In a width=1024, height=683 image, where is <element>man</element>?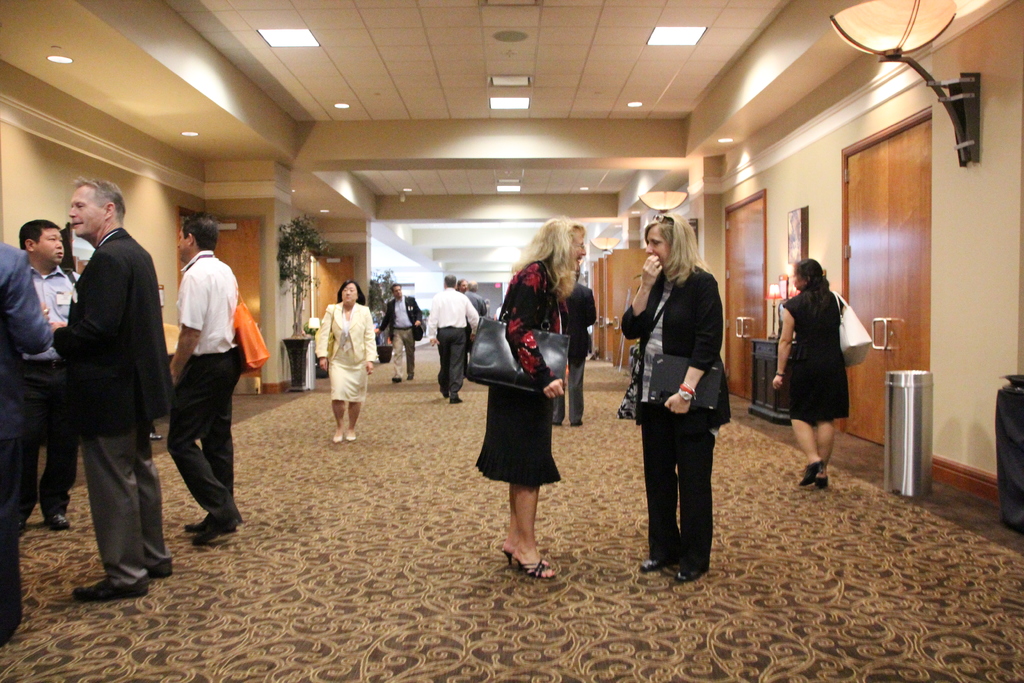
24, 179, 173, 607.
